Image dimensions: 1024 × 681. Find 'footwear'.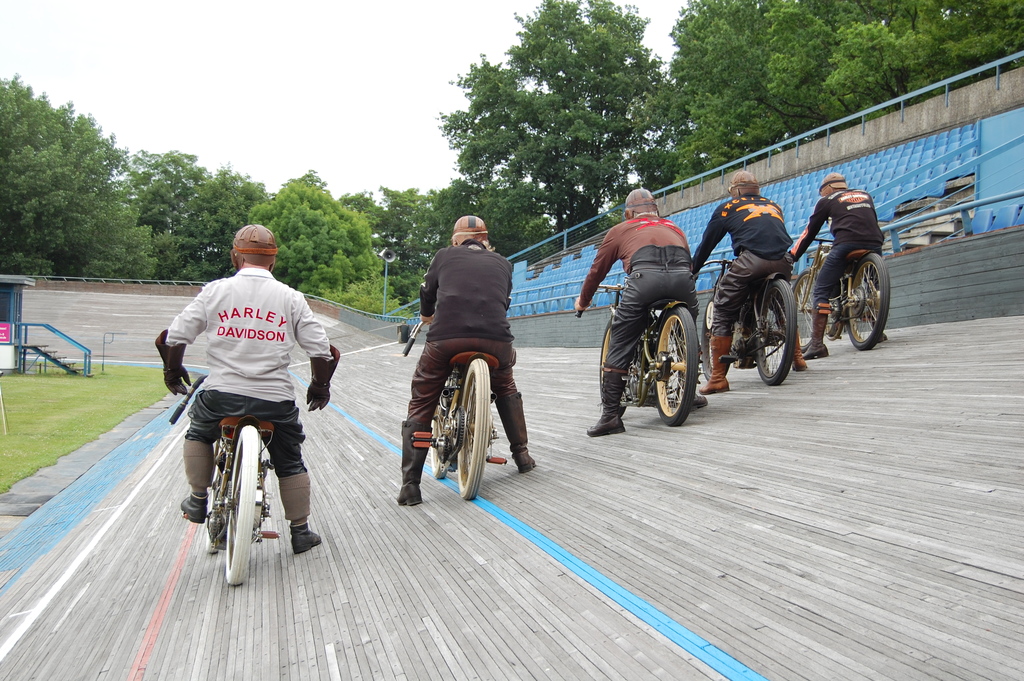
Rect(679, 344, 710, 414).
